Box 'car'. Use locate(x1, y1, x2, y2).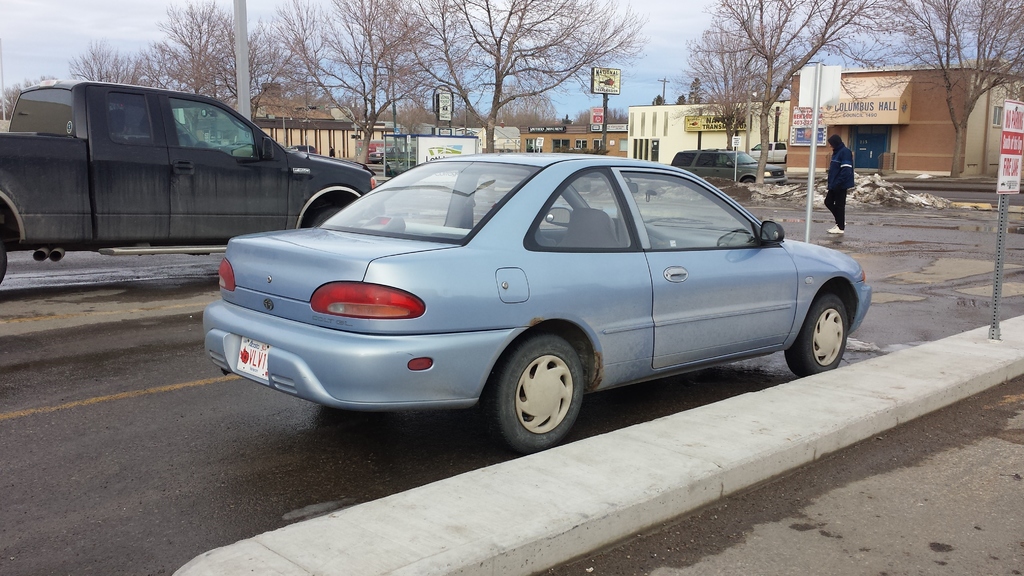
locate(670, 150, 766, 180).
